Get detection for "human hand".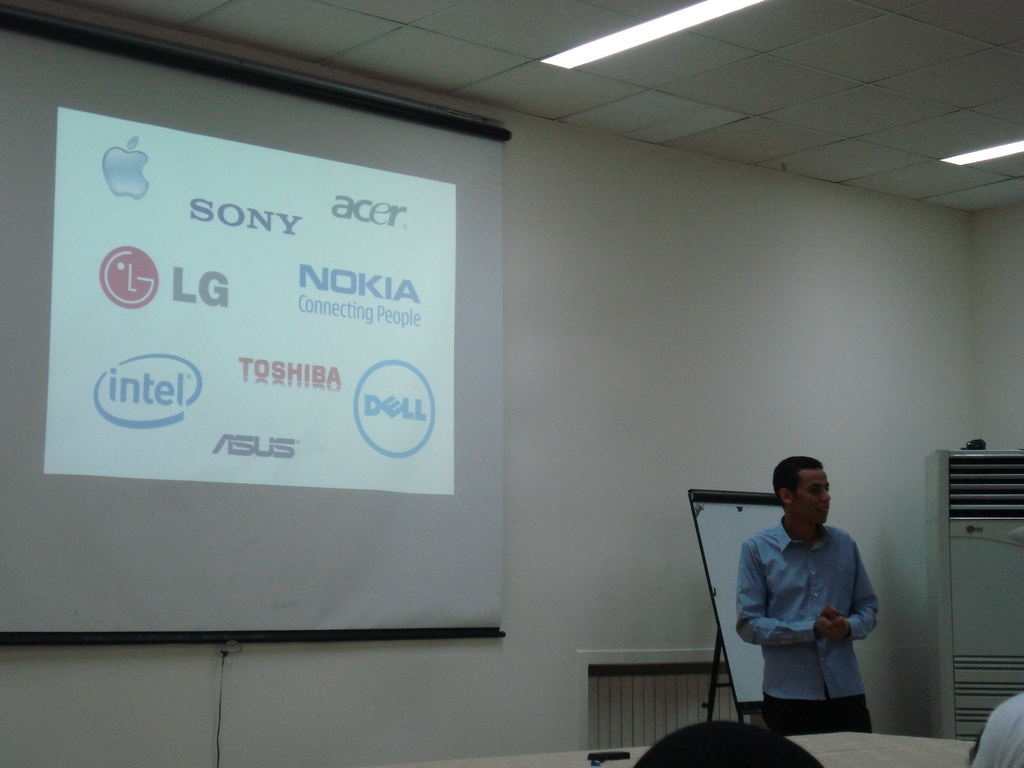
Detection: (813, 607, 856, 648).
